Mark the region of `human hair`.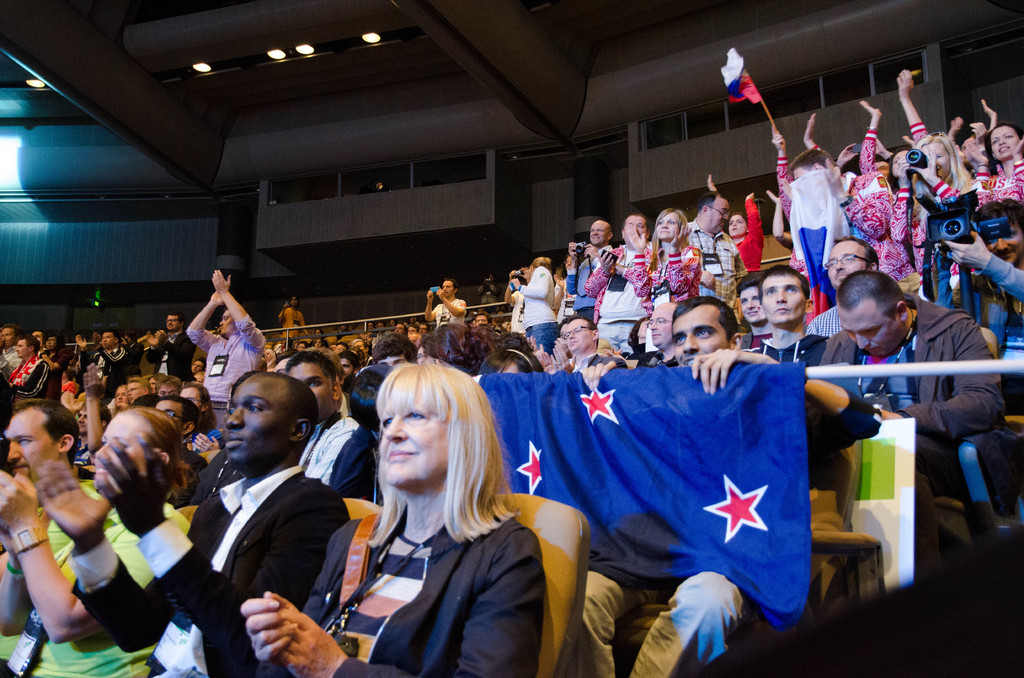
Region: crop(432, 323, 486, 369).
